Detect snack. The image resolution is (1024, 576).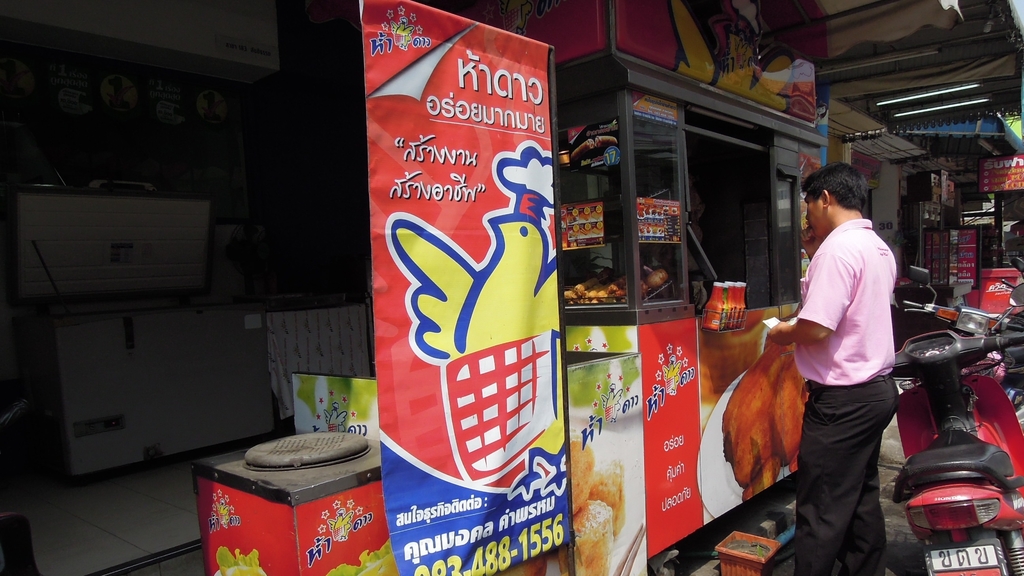
561, 498, 612, 575.
